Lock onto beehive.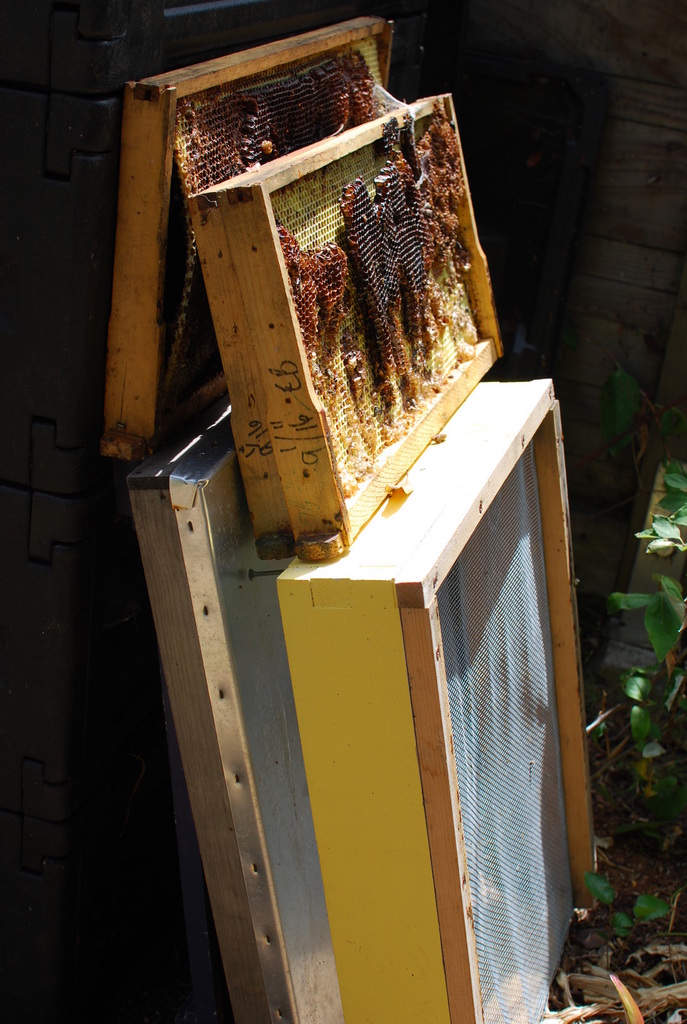
Locked: box(156, 31, 385, 438).
